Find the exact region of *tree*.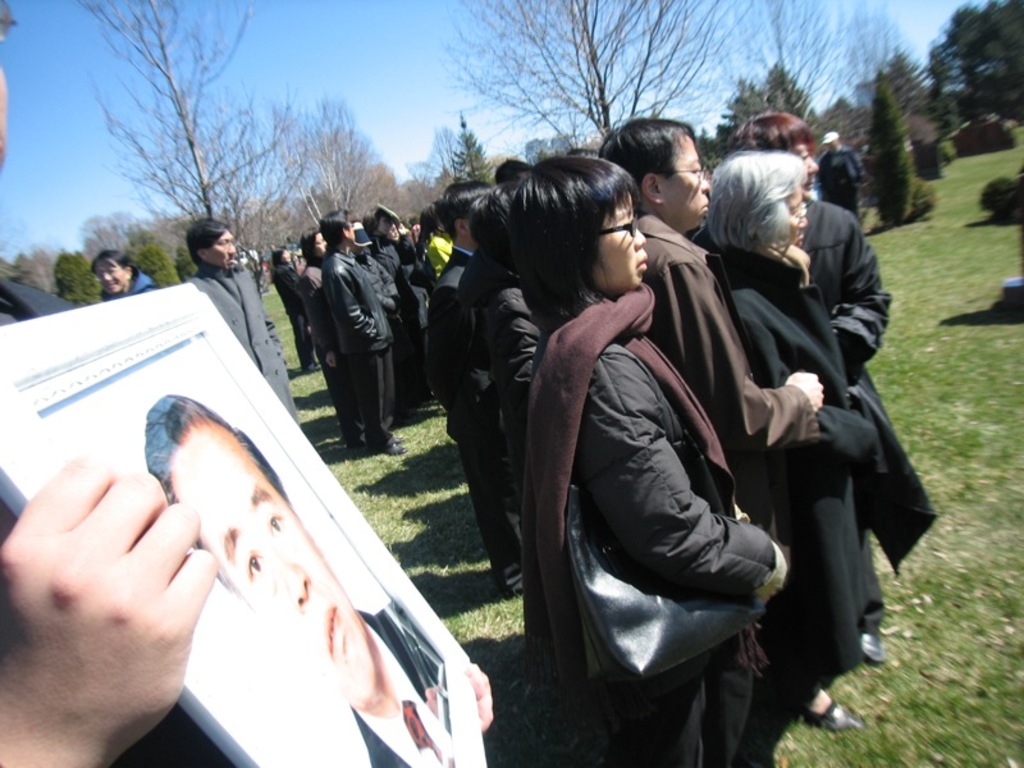
Exact region: [left=444, top=108, right=494, bottom=188].
